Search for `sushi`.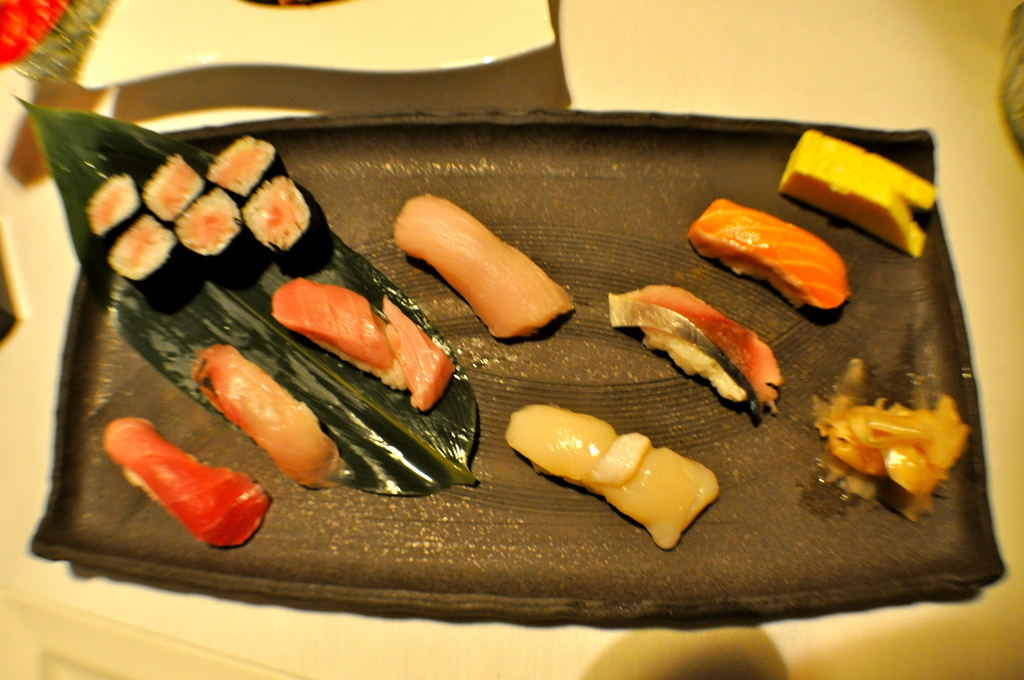
Found at <bbox>104, 420, 271, 549</bbox>.
